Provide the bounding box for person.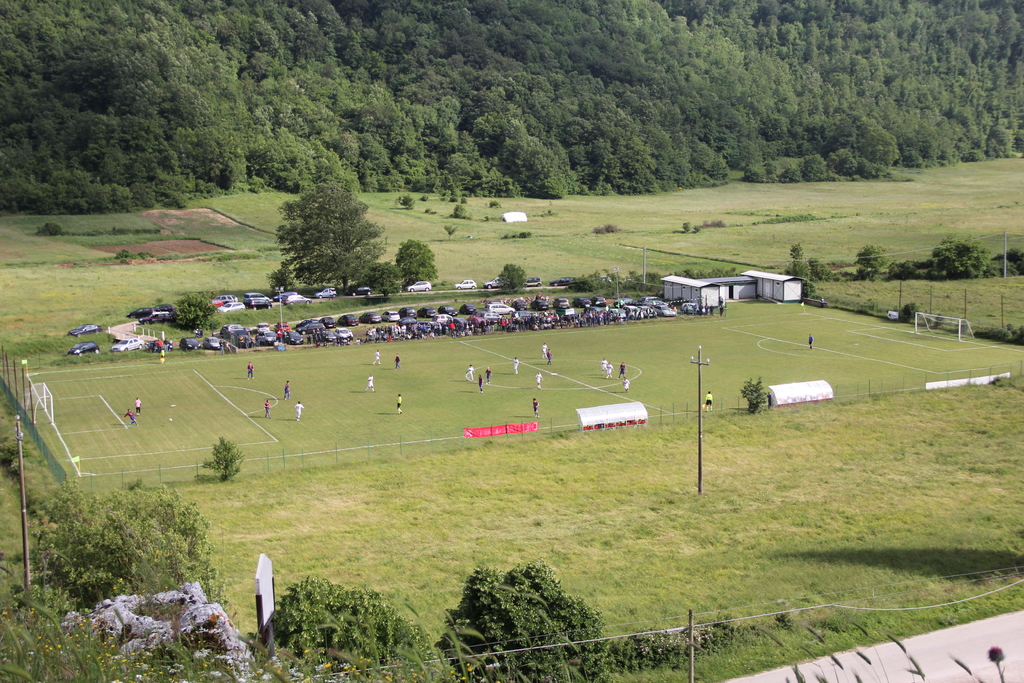
left=265, top=399, right=271, bottom=416.
